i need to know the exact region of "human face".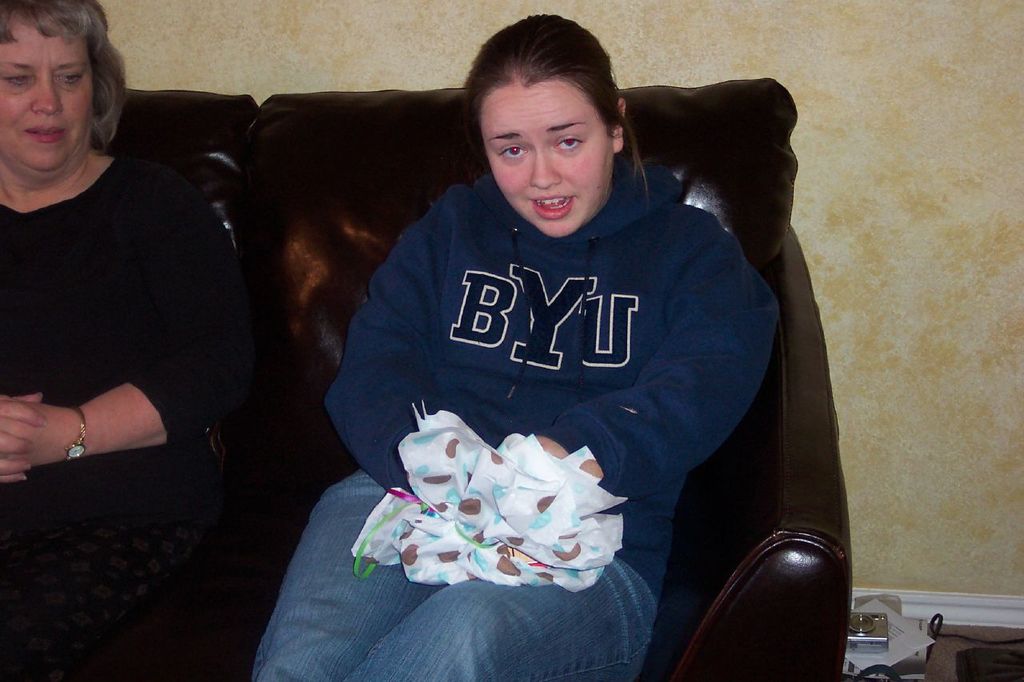
Region: <bbox>0, 23, 97, 170</bbox>.
